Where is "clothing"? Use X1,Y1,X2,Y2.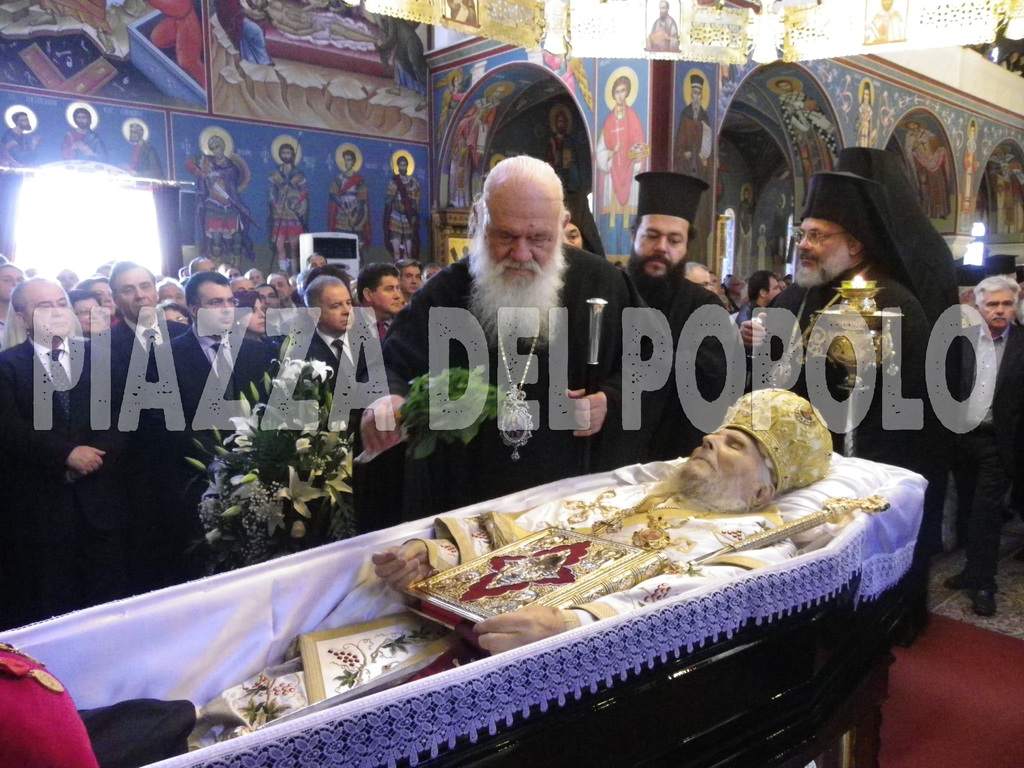
102,319,188,596.
